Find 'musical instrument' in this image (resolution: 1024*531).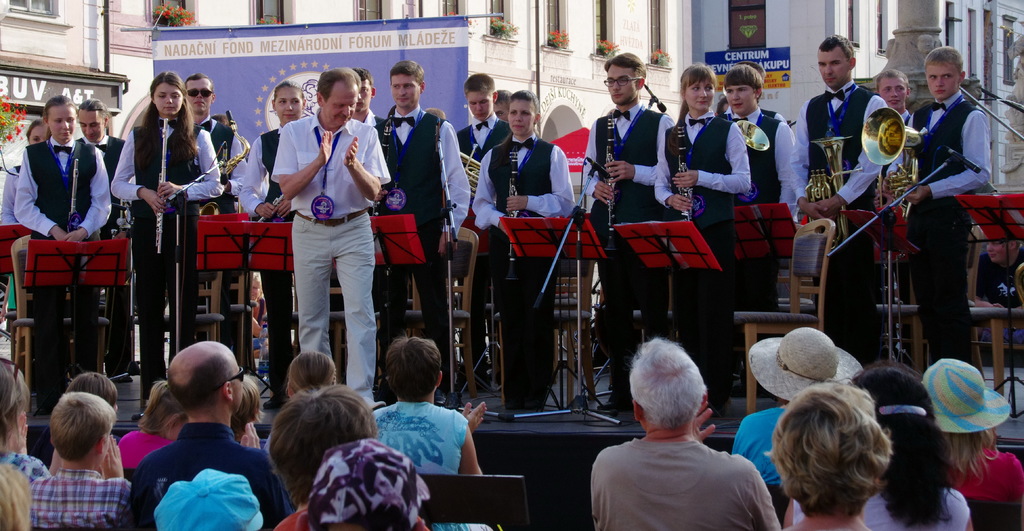
(x1=456, y1=136, x2=486, y2=204).
